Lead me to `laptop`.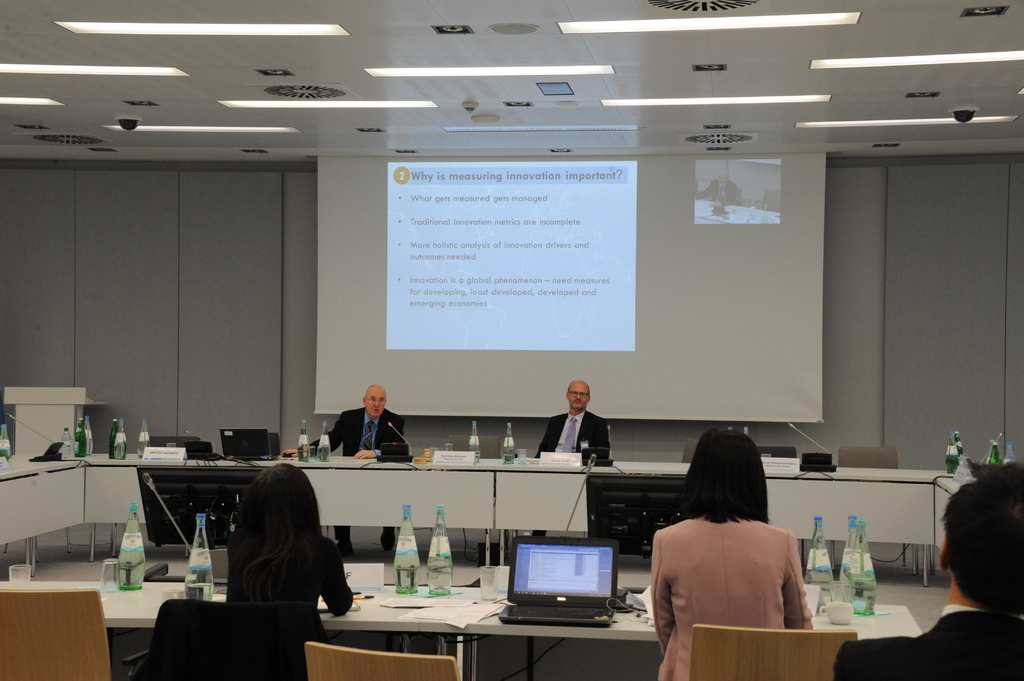
Lead to {"left": 500, "top": 541, "right": 630, "bottom": 639}.
